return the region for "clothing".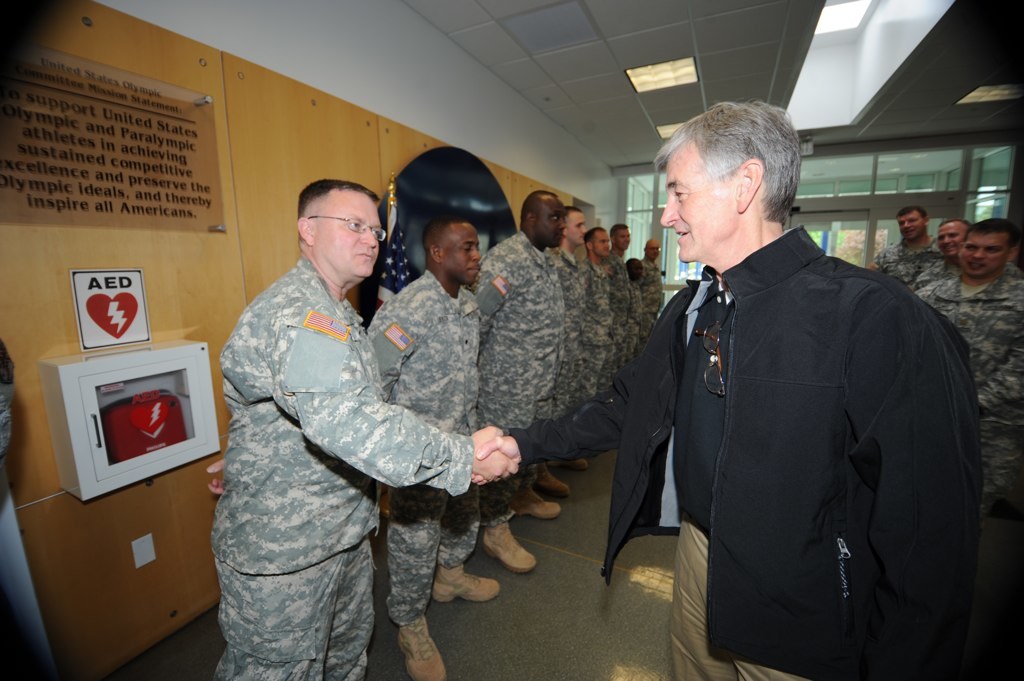
208/254/471/680.
